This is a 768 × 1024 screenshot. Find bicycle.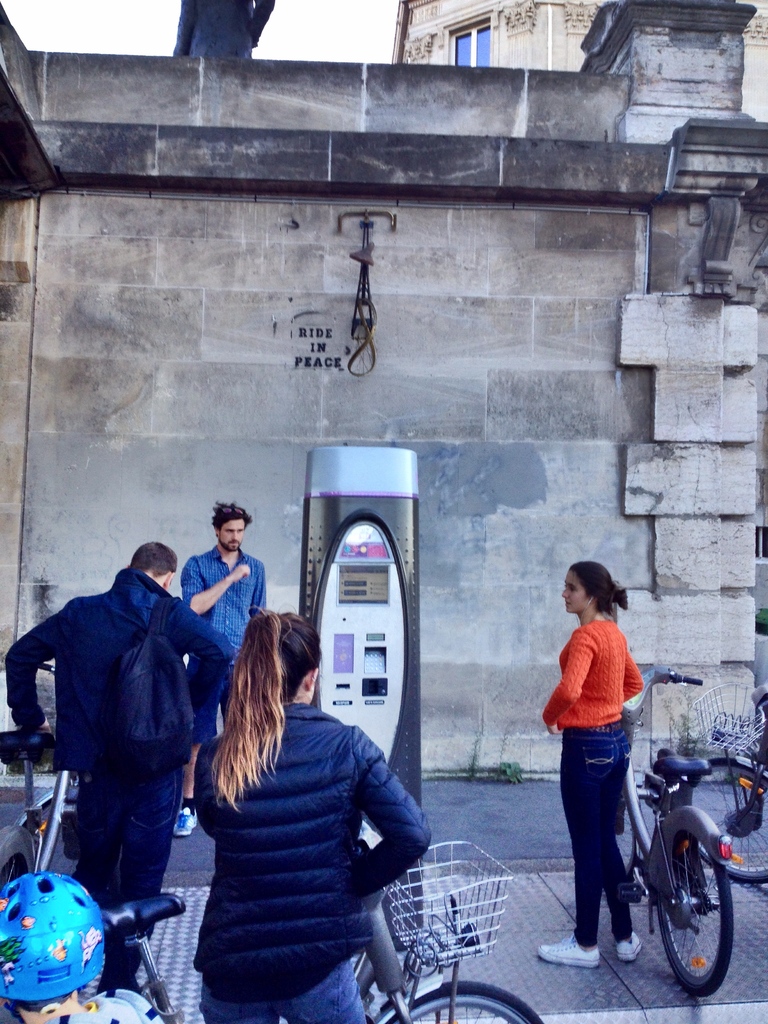
Bounding box: l=691, t=681, r=767, b=886.
